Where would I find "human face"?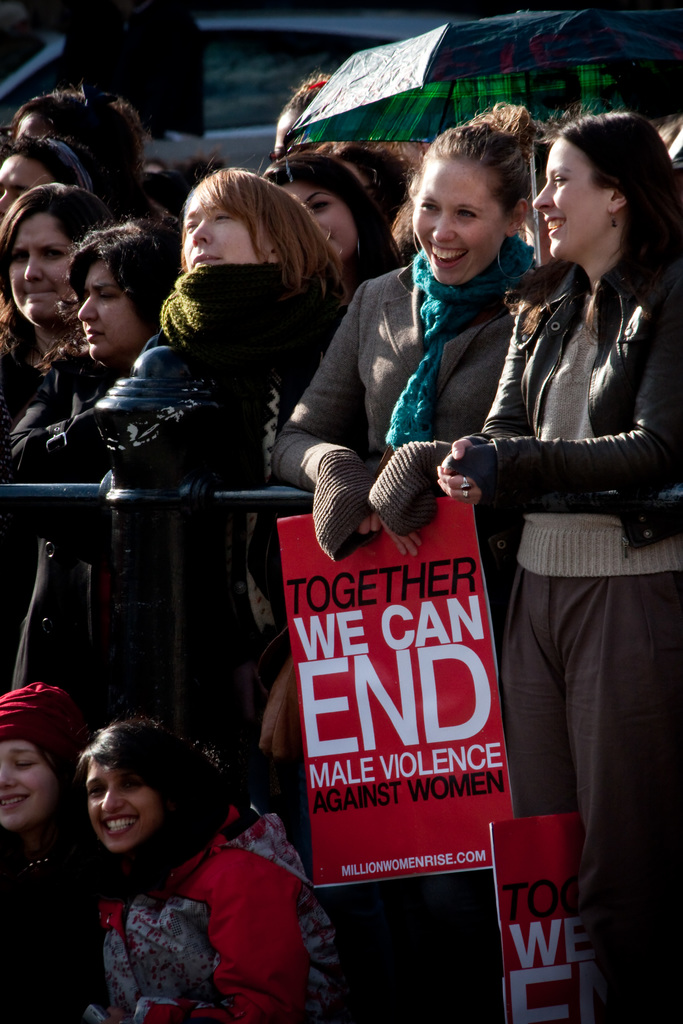
At [x1=407, y1=154, x2=511, y2=288].
